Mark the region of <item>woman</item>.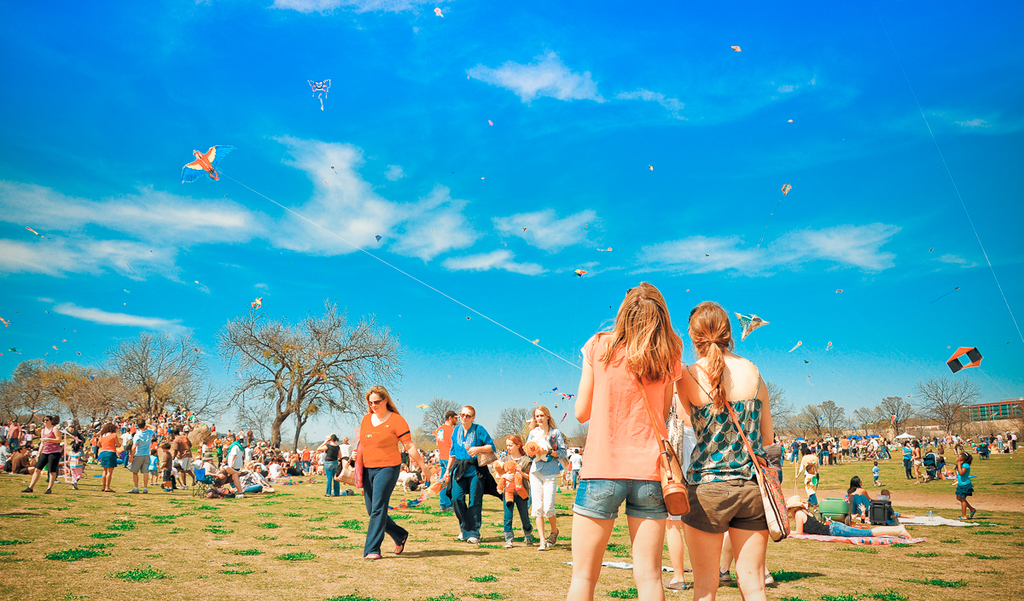
Region: x1=526 y1=401 x2=561 y2=551.
